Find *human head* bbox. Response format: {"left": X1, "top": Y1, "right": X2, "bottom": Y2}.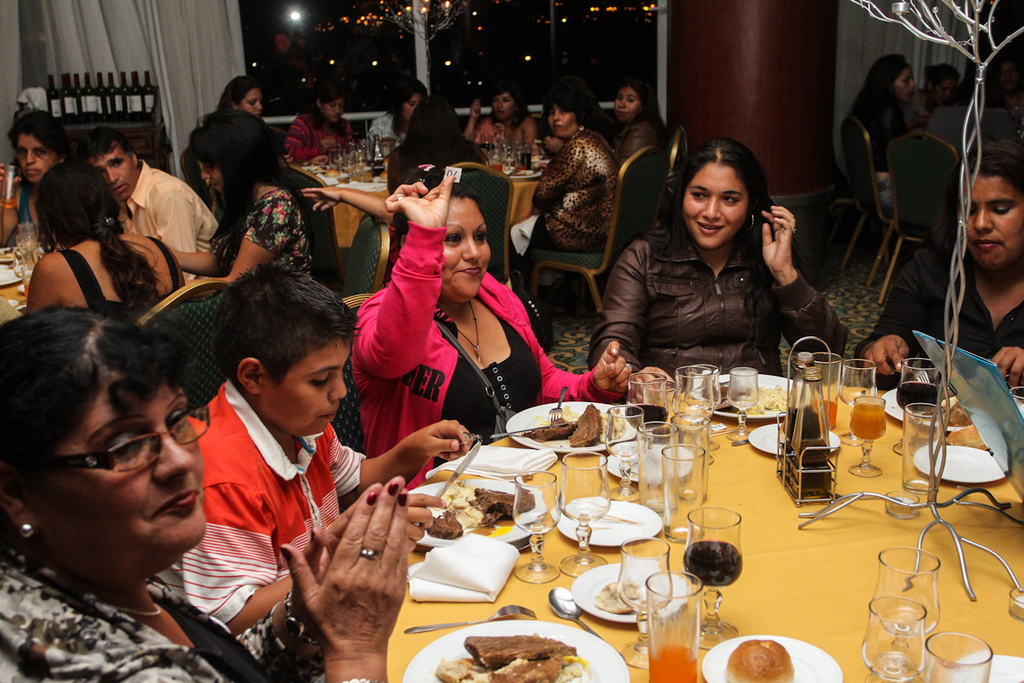
{"left": 221, "top": 79, "right": 264, "bottom": 117}.
